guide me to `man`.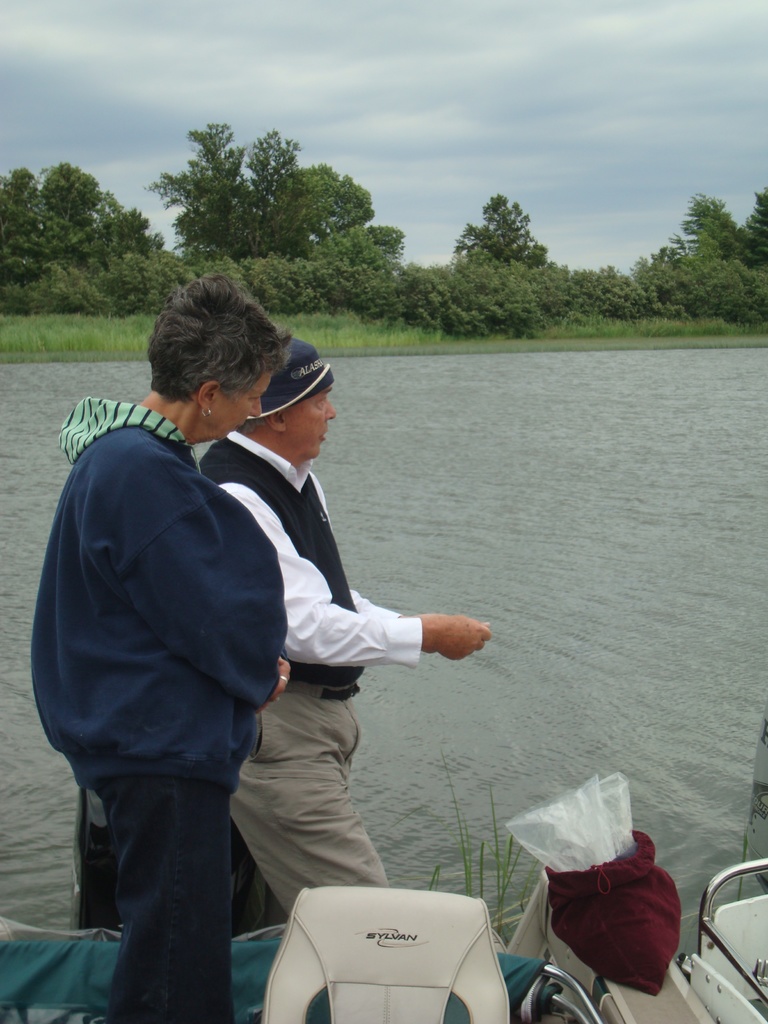
Guidance: box=[198, 330, 493, 927].
